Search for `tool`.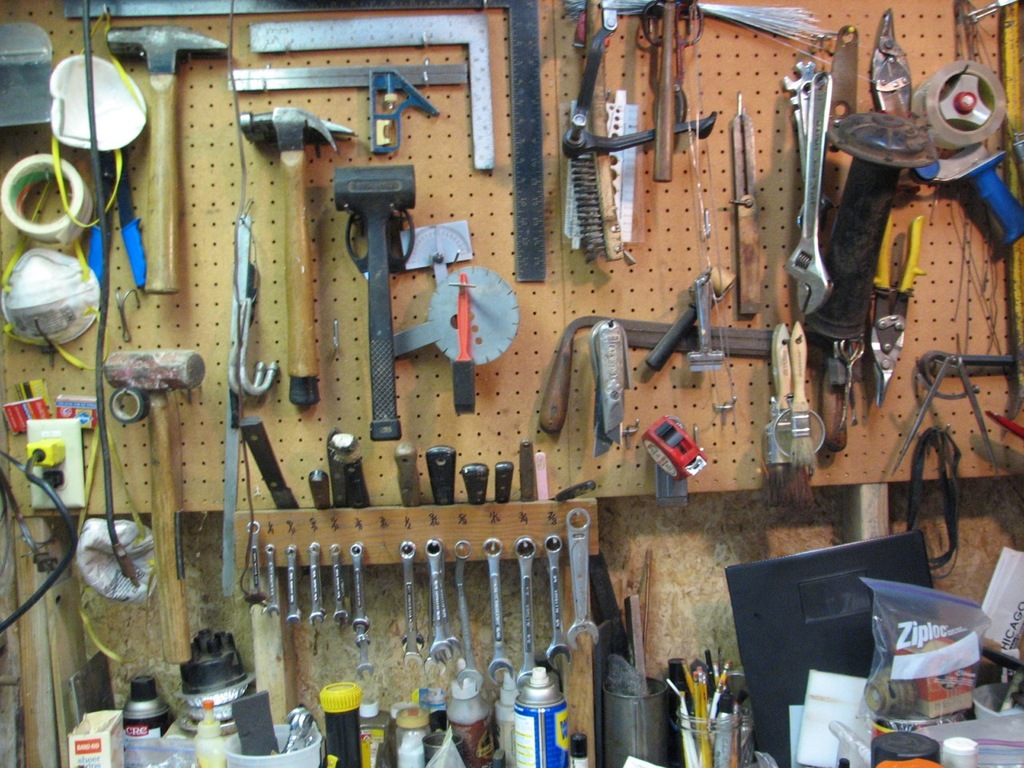
Found at bbox(249, 518, 258, 590).
